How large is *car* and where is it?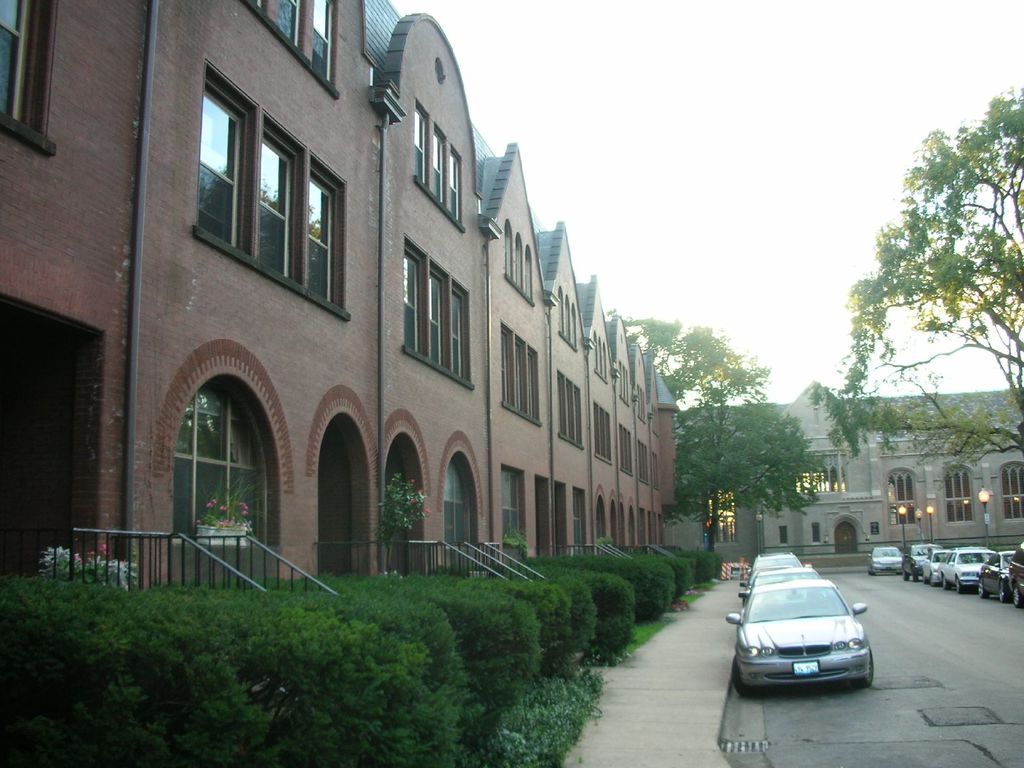
Bounding box: {"left": 755, "top": 553, "right": 801, "bottom": 565}.
